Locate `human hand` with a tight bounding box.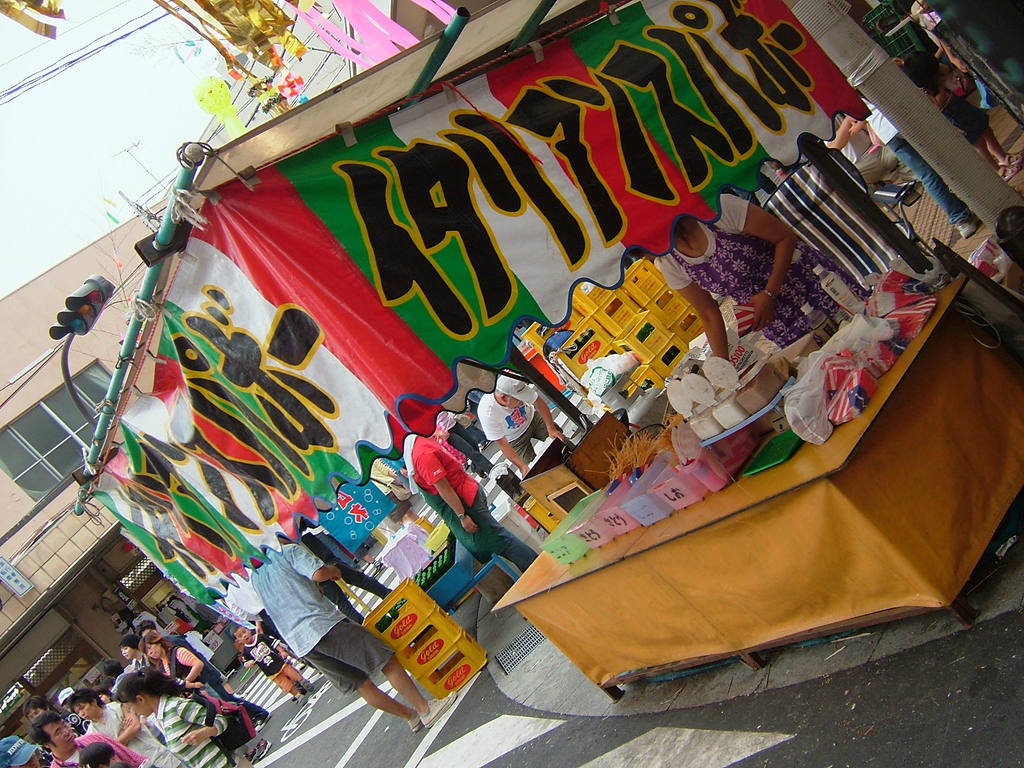
520,466,532,477.
